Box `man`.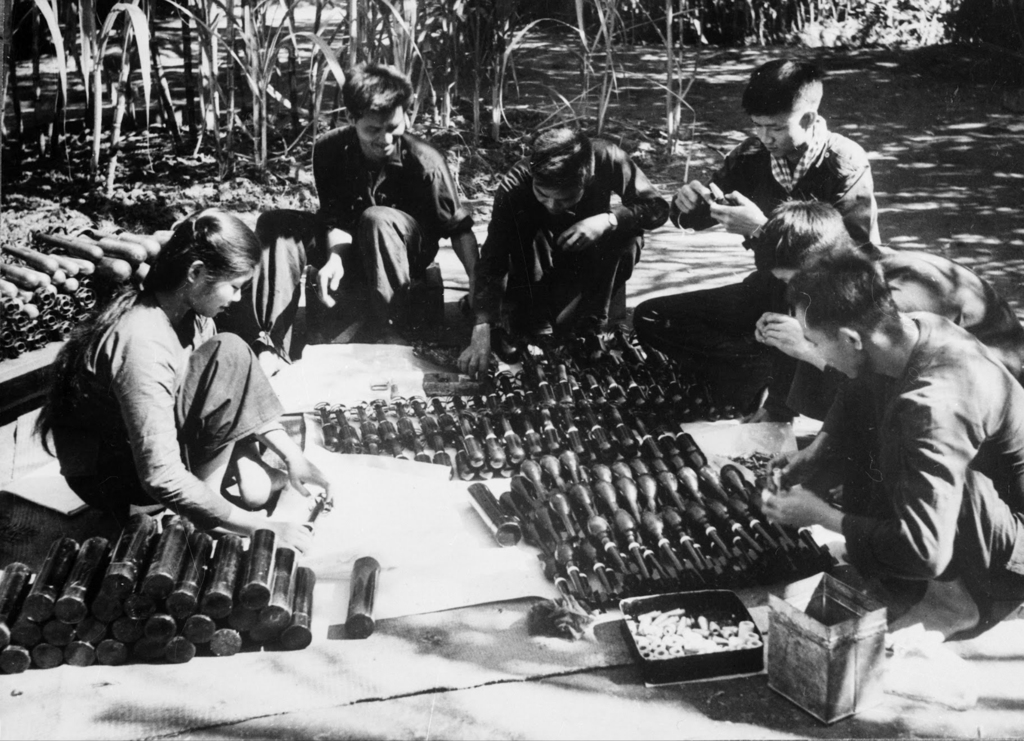
region(755, 202, 1023, 469).
